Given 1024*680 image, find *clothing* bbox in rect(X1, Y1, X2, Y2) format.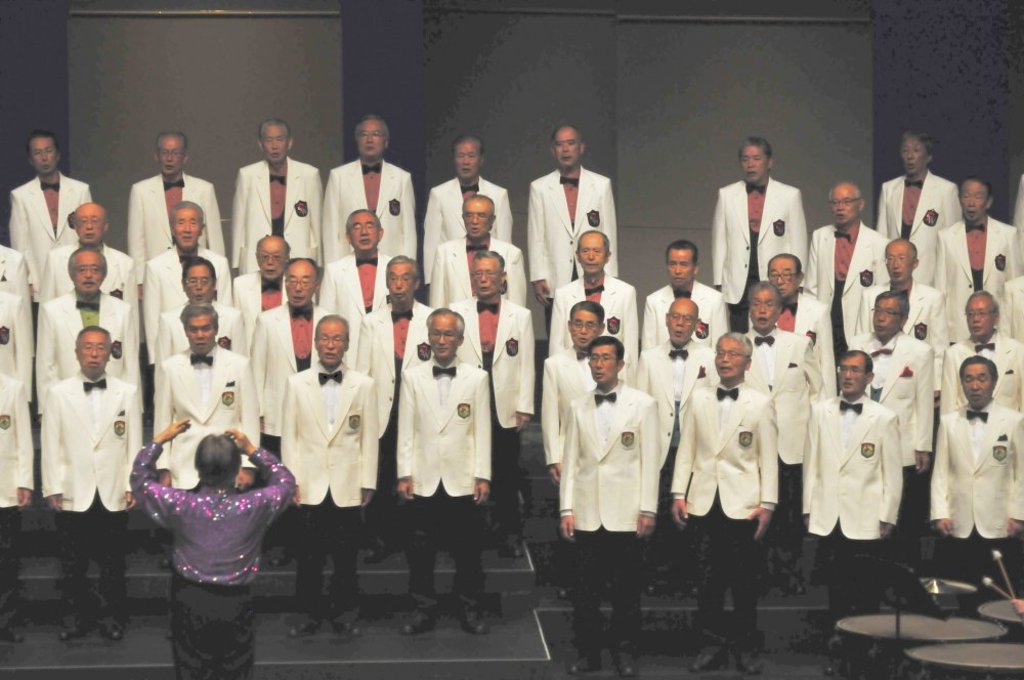
rect(5, 167, 90, 288).
